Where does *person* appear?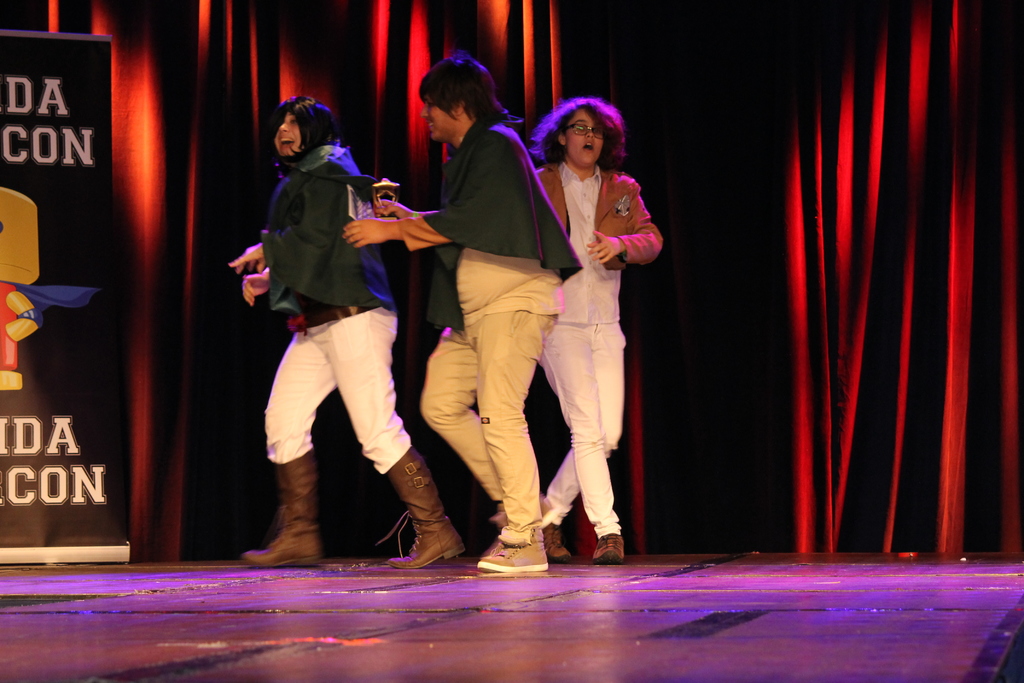
Appears at <bbox>503, 92, 660, 564</bbox>.
